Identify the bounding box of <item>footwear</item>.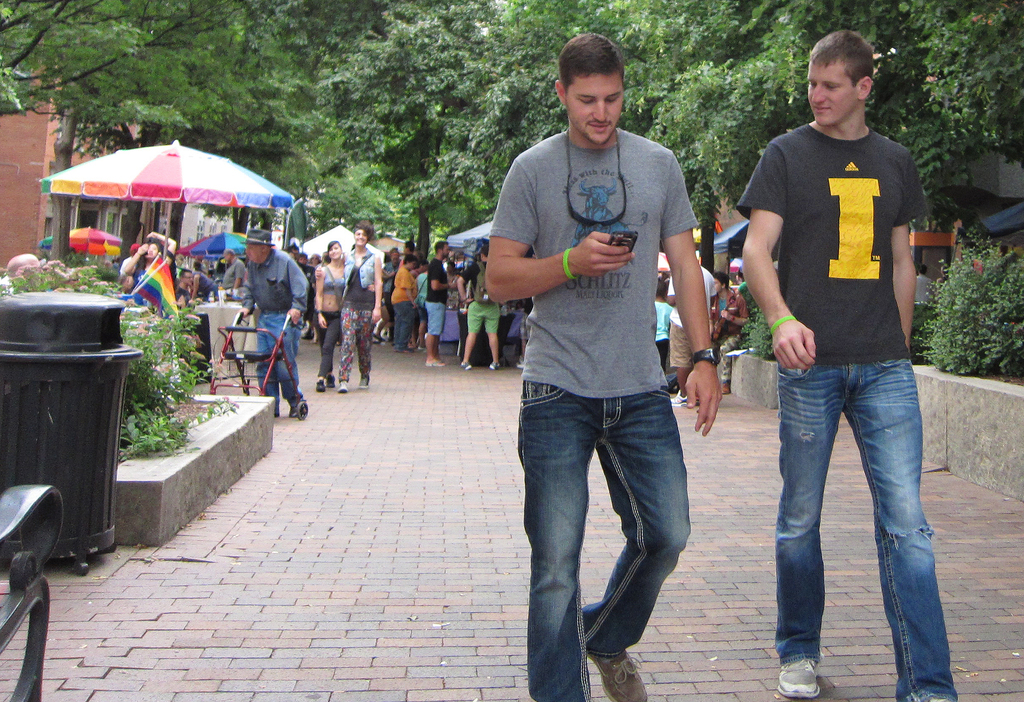
(left=671, top=389, right=692, bottom=407).
